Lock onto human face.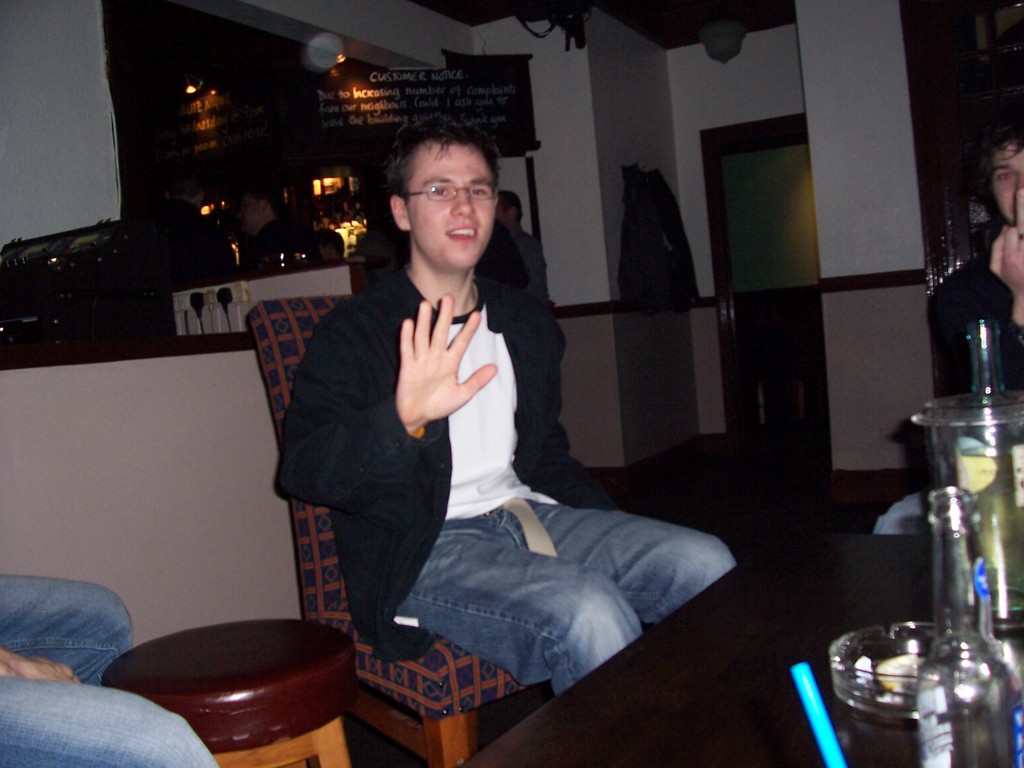
Locked: crop(995, 143, 1023, 225).
